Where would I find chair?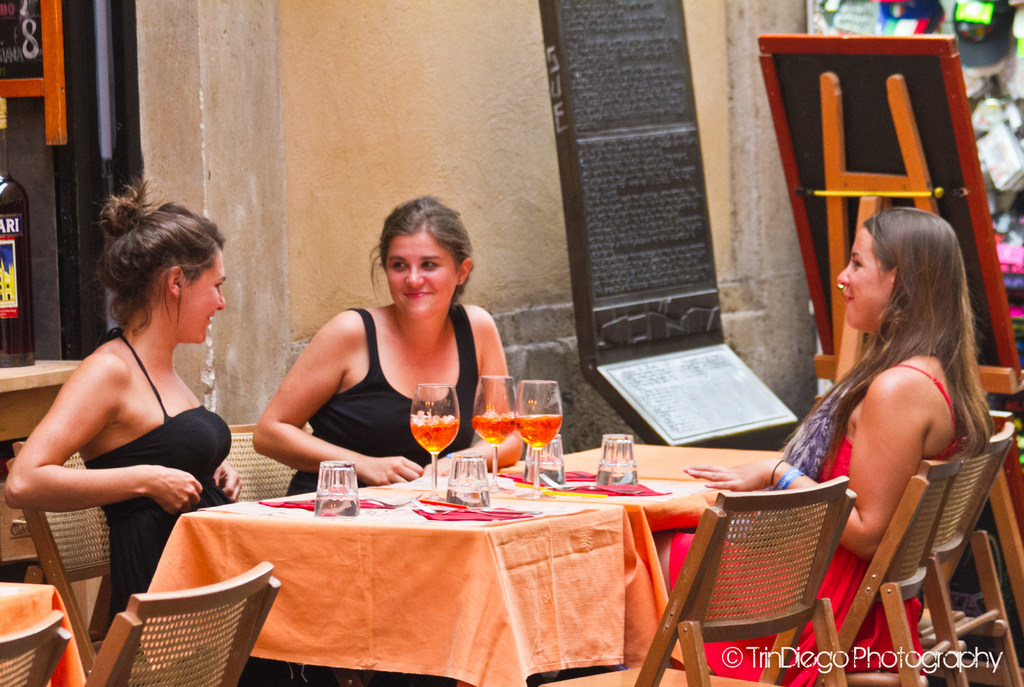
At box=[5, 439, 119, 686].
